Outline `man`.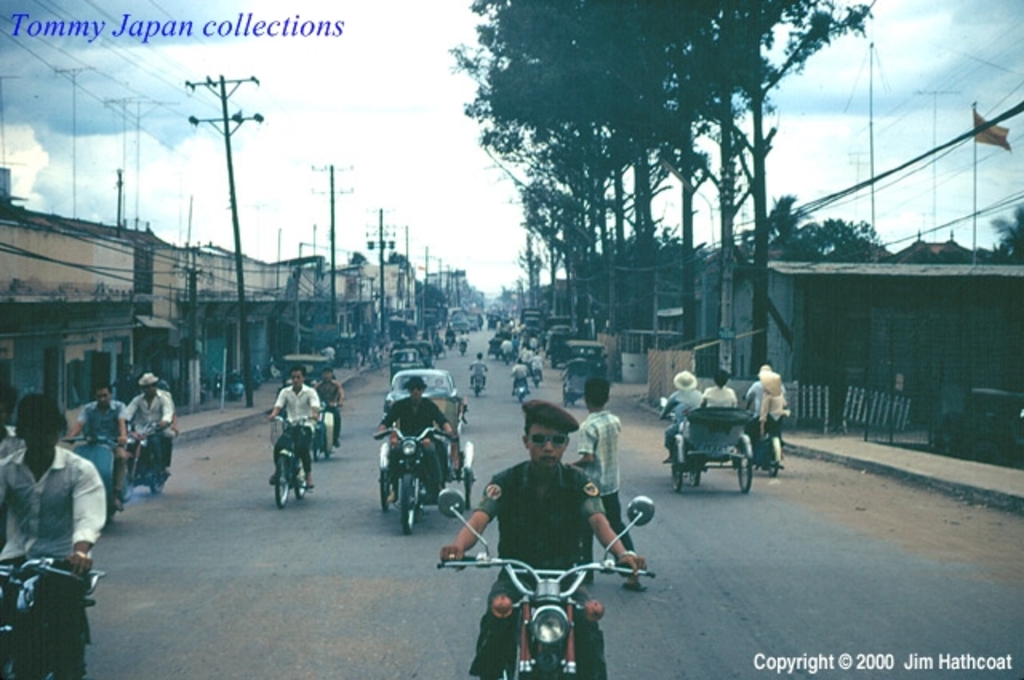
Outline: [x1=437, y1=398, x2=651, y2=678].
